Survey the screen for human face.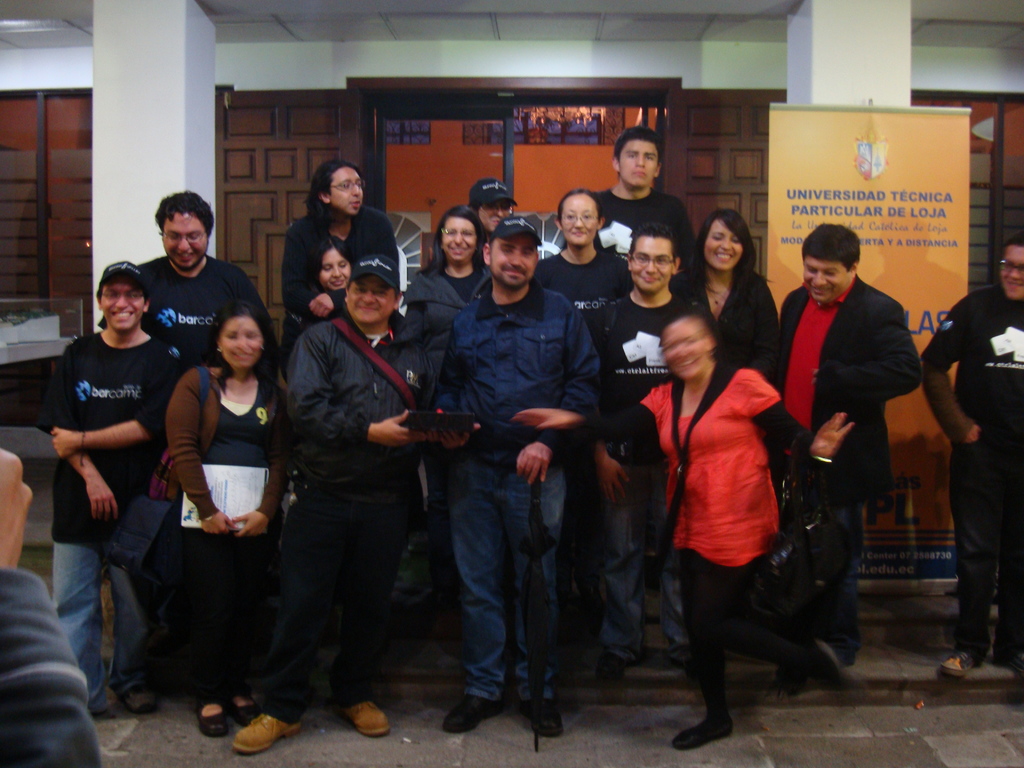
Survey found: [left=441, top=216, right=477, bottom=260].
